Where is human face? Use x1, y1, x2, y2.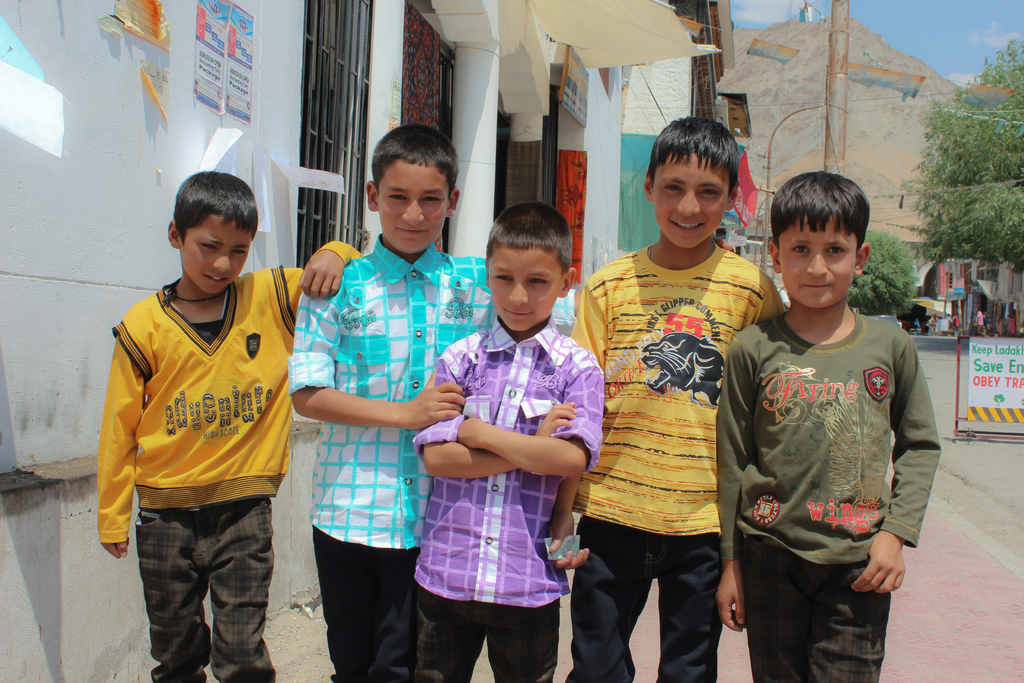
378, 168, 452, 256.
